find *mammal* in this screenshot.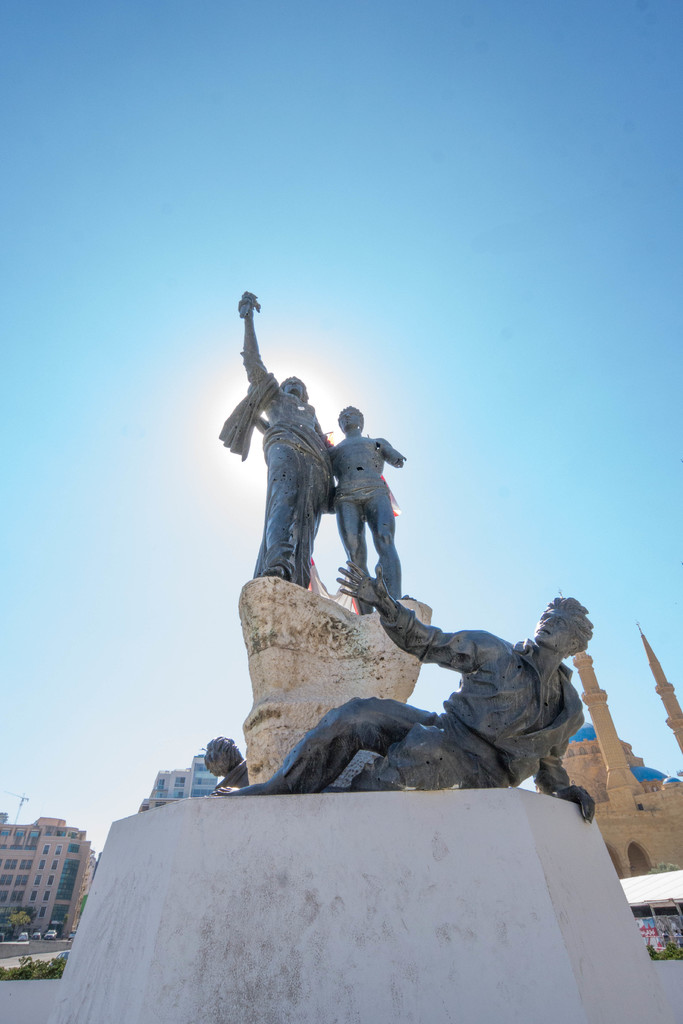
The bounding box for *mammal* is x1=201, y1=732, x2=249, y2=793.
